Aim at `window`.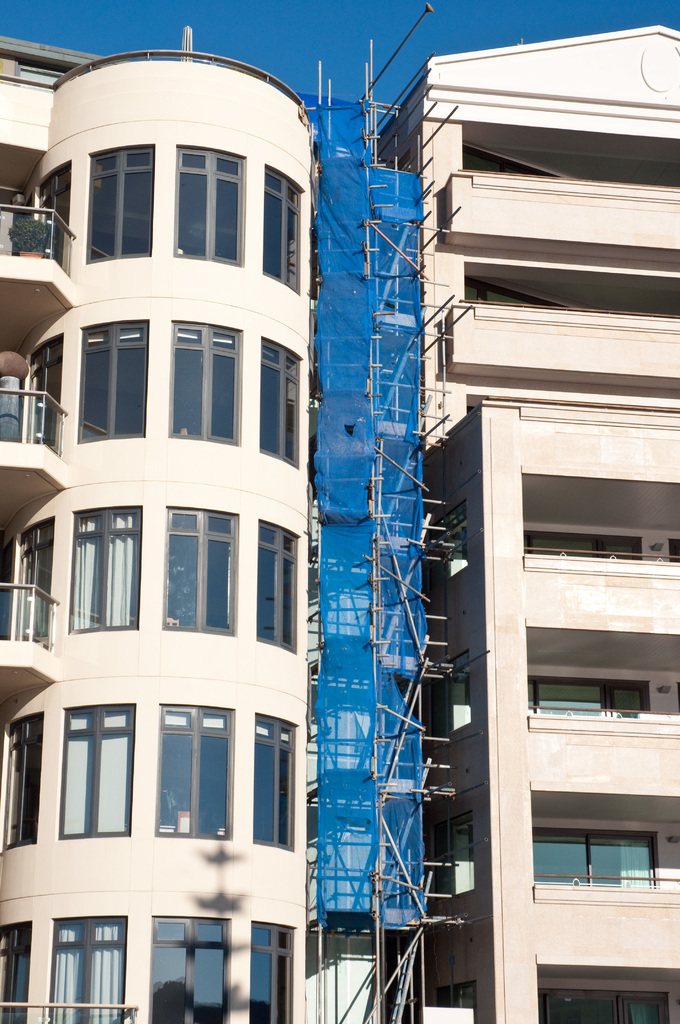
Aimed at <bbox>49, 917, 131, 1023</bbox>.
